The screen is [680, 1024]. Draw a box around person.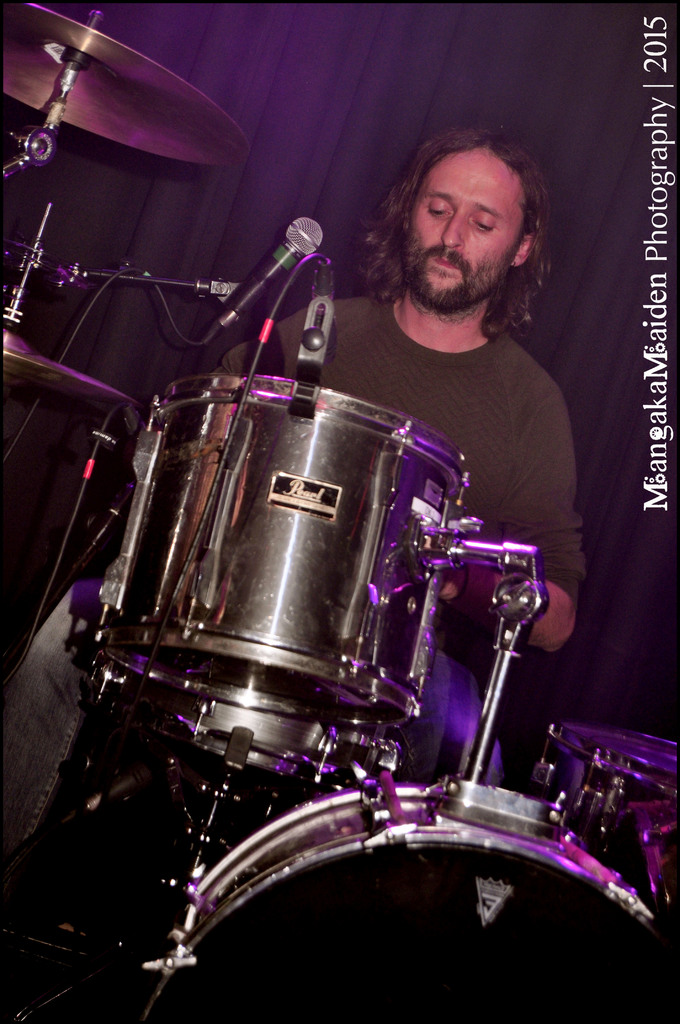
<bbox>220, 132, 591, 783</bbox>.
